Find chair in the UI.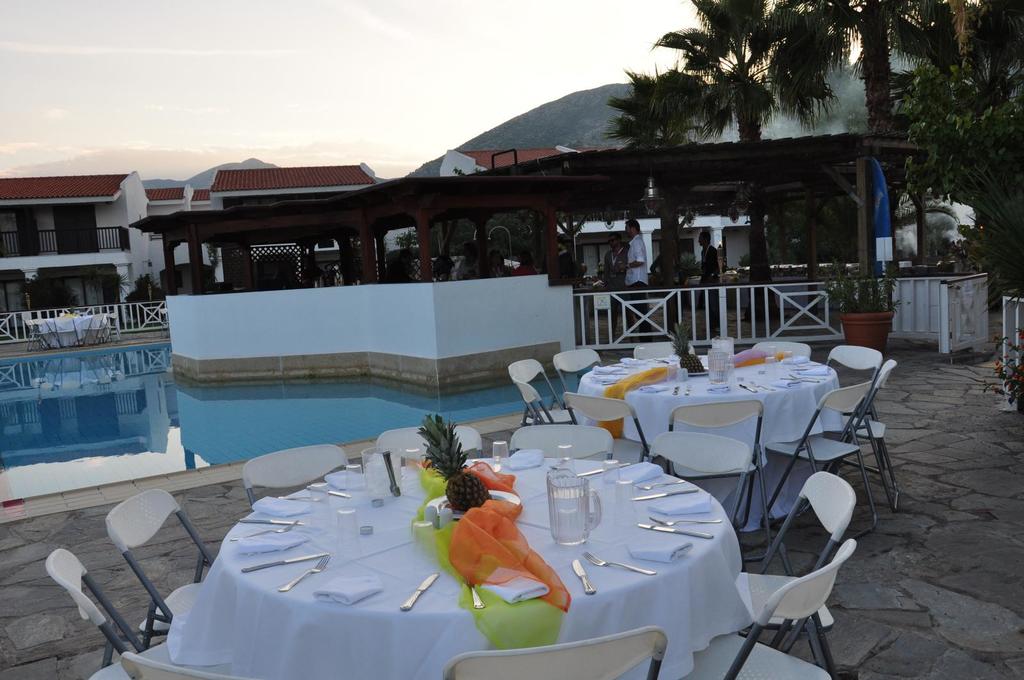
UI element at 125/654/244/679.
